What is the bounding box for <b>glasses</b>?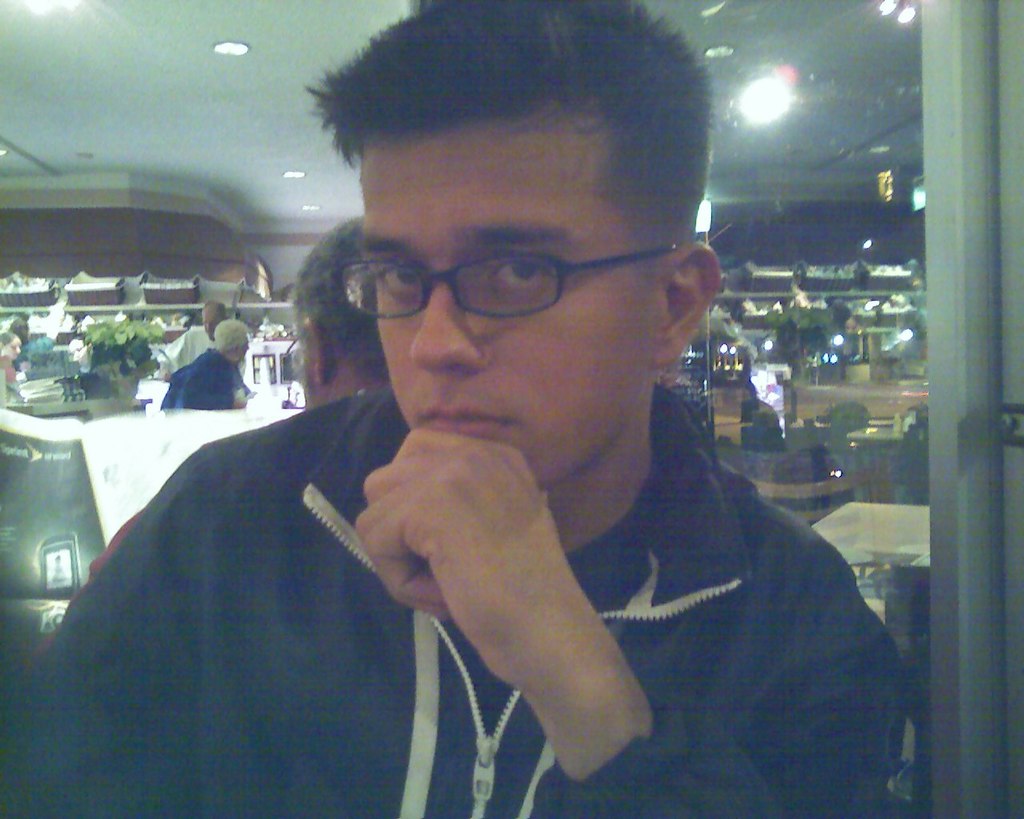
[334, 220, 682, 325].
